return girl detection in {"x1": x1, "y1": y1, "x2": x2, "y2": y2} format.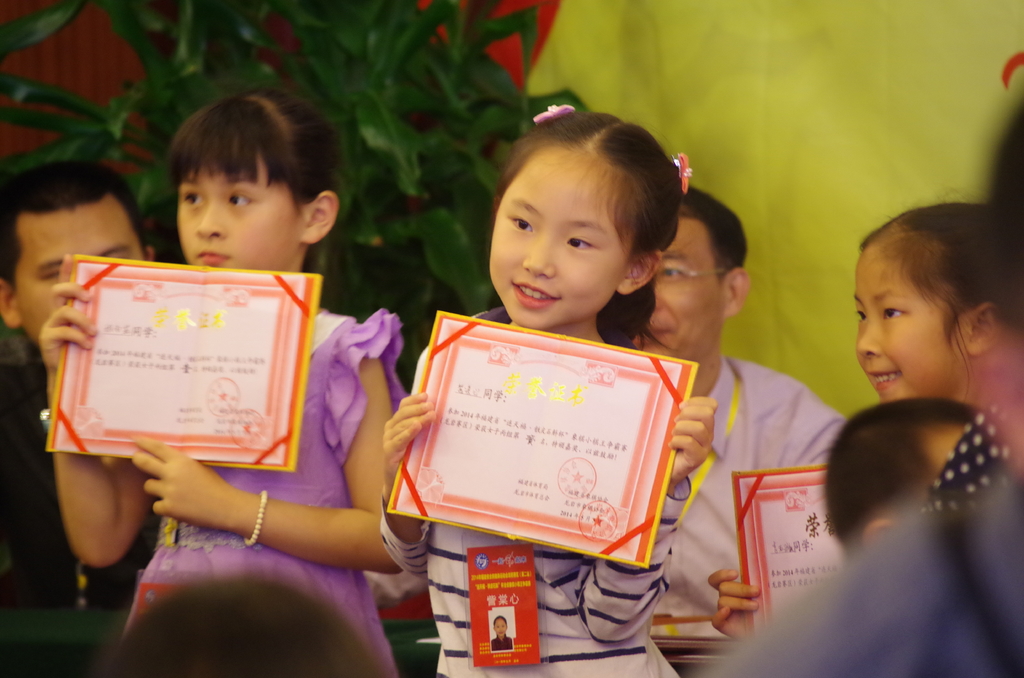
{"x1": 374, "y1": 115, "x2": 718, "y2": 677}.
